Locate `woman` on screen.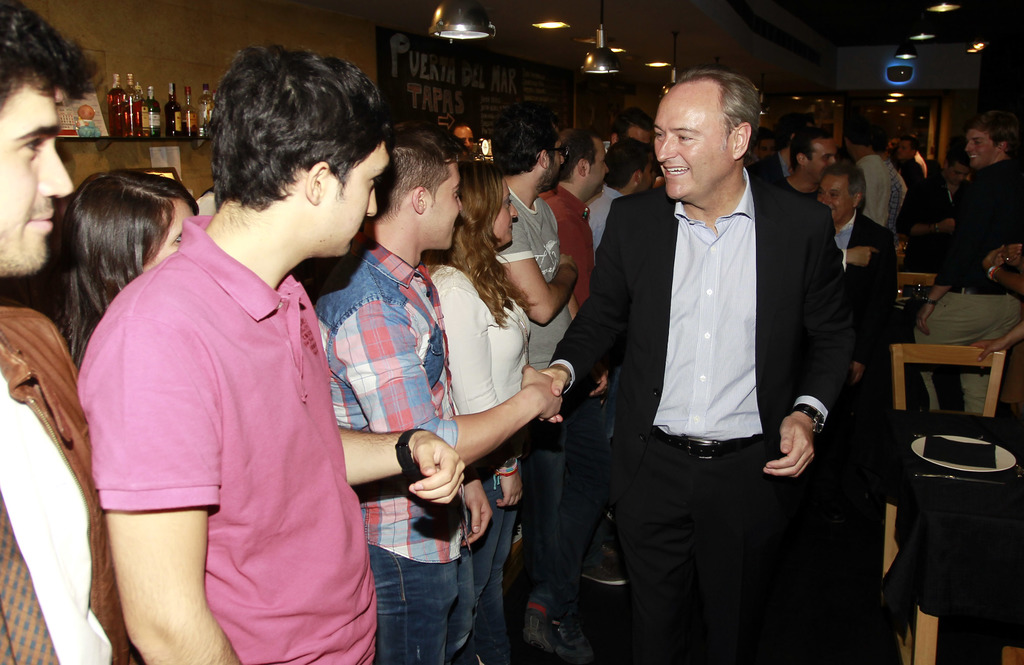
On screen at (x1=44, y1=167, x2=198, y2=365).
